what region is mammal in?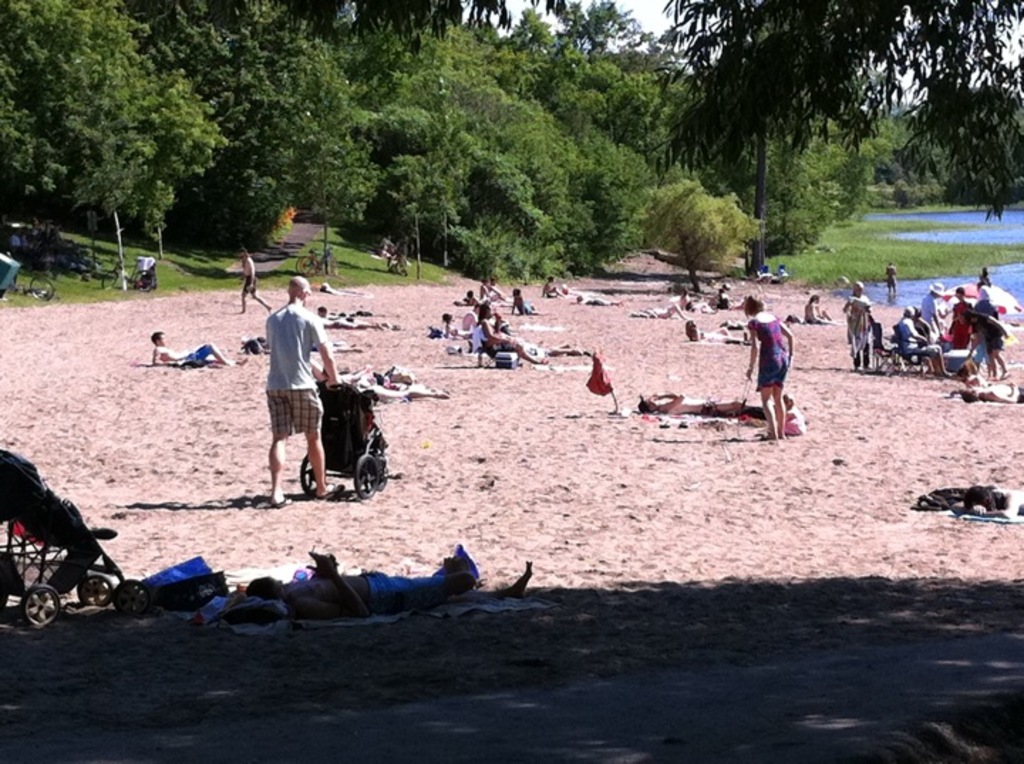
locate(471, 297, 546, 367).
